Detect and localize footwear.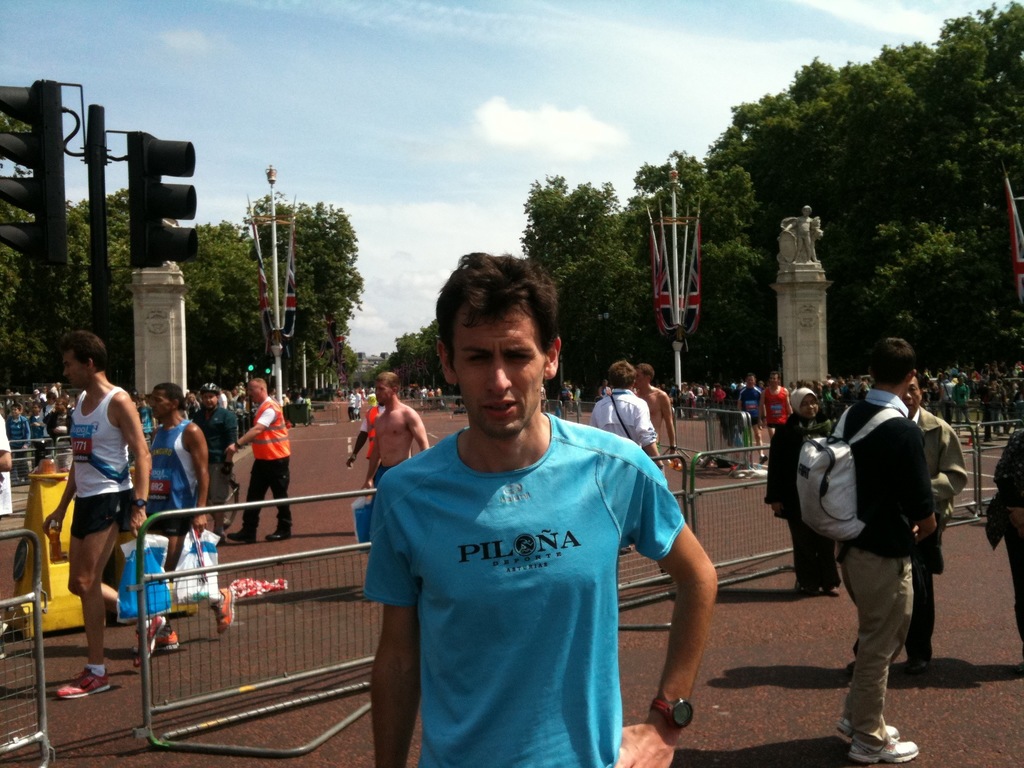
Localized at [234,532,252,541].
